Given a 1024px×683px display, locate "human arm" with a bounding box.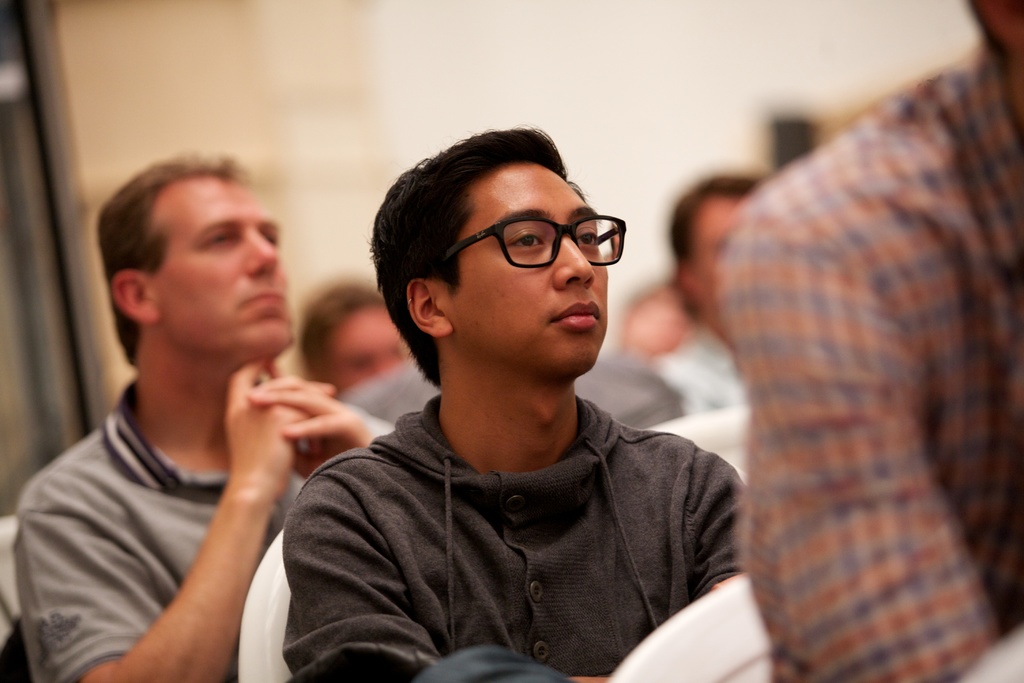
Located: box=[699, 448, 751, 595].
